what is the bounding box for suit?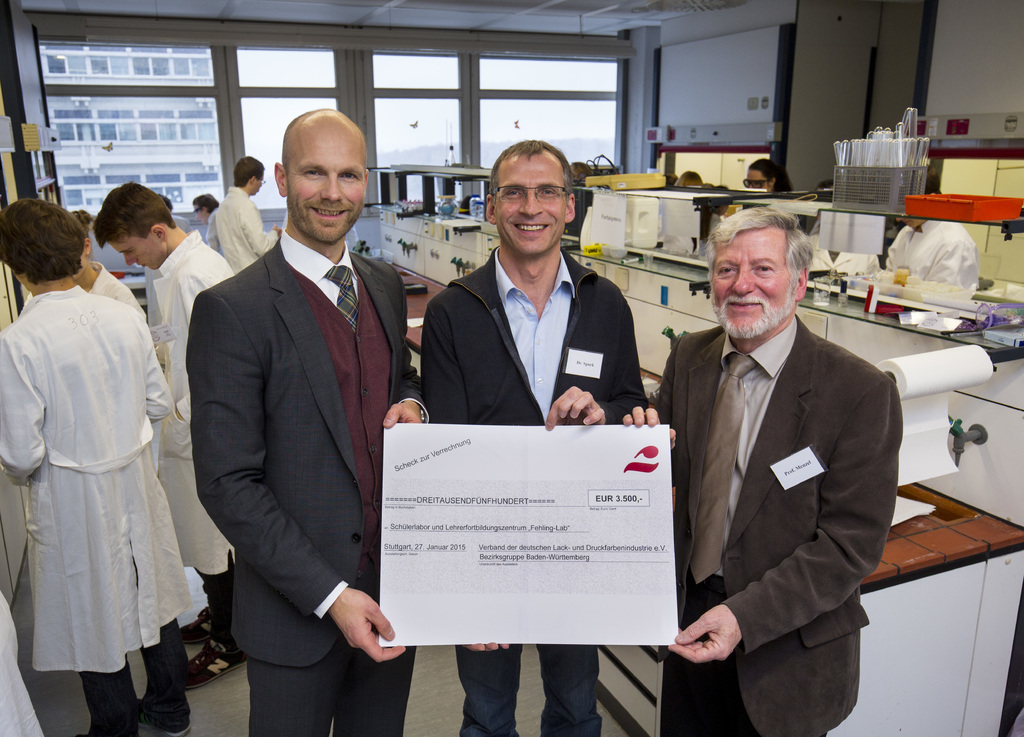
<bbox>187, 228, 436, 736</bbox>.
